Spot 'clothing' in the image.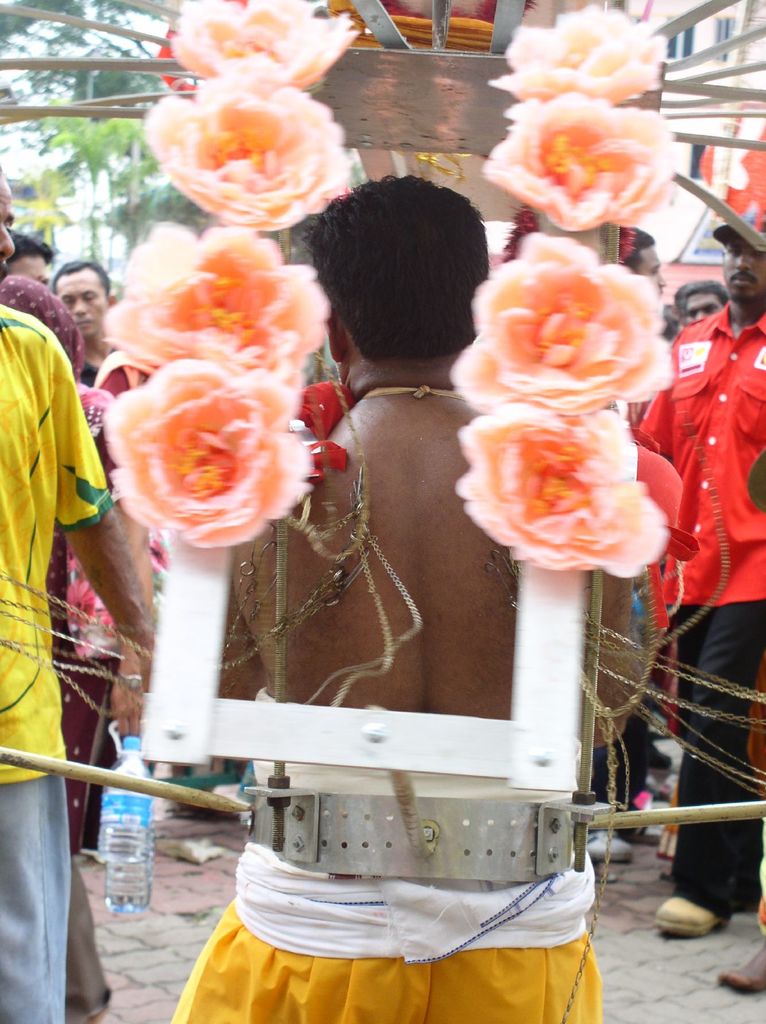
'clothing' found at crop(0, 276, 137, 1011).
